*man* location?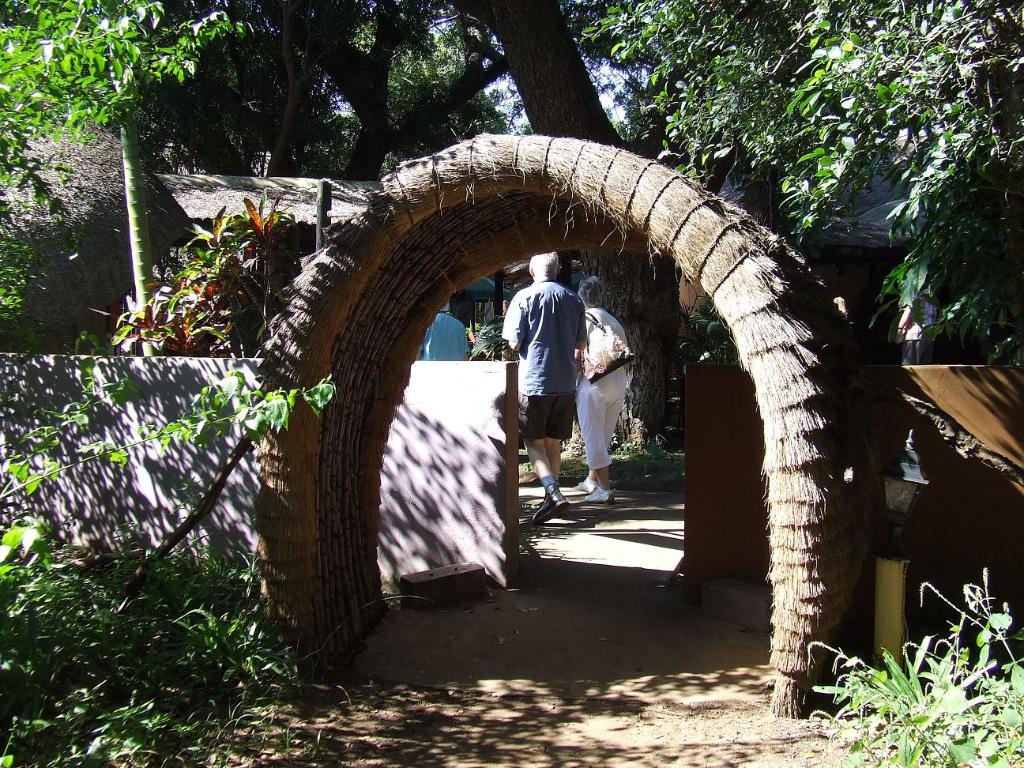
{"left": 508, "top": 242, "right": 576, "bottom": 510}
